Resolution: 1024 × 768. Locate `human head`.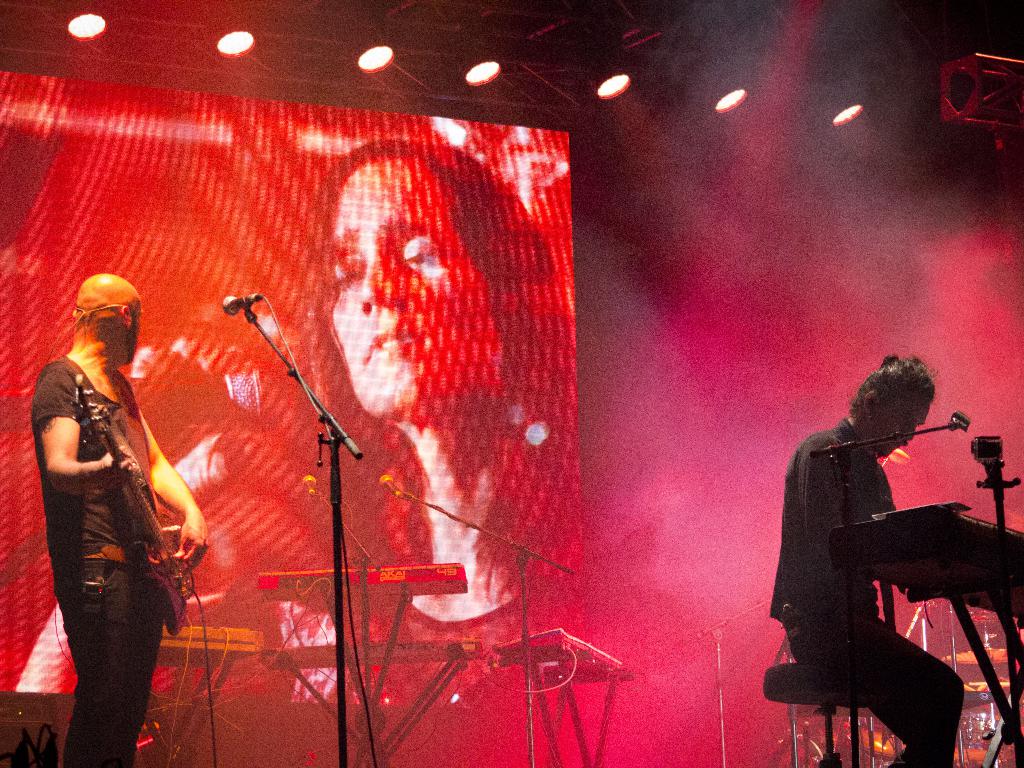
(292,125,546,458).
